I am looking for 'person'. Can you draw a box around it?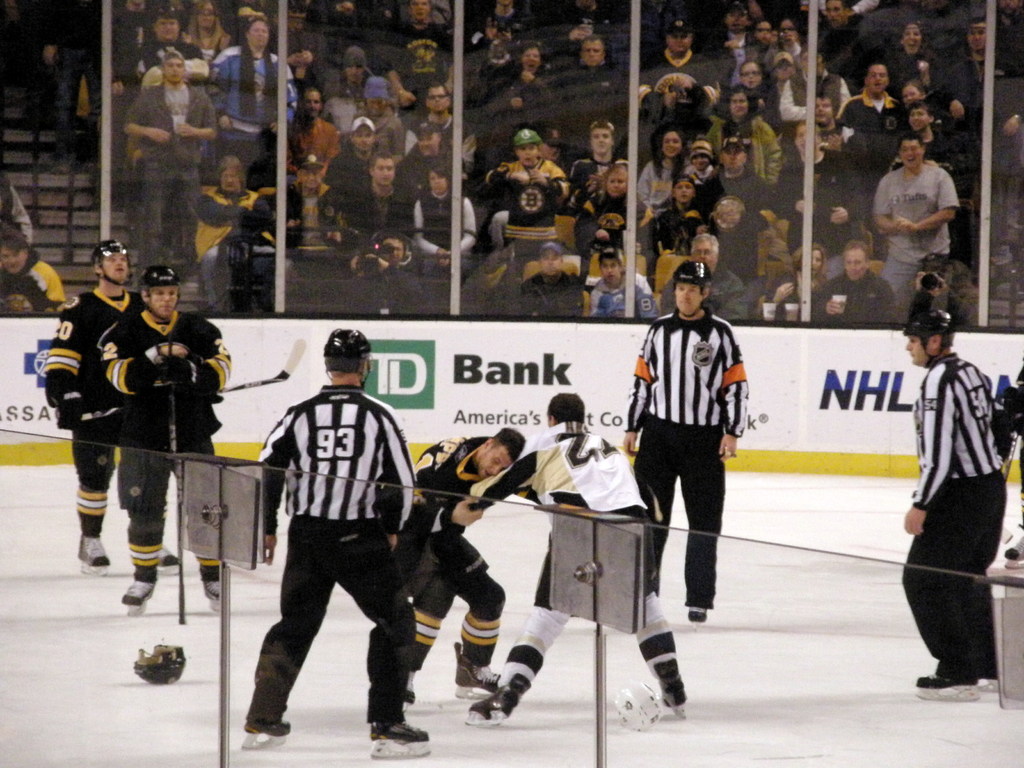
Sure, the bounding box is left=513, top=237, right=593, bottom=323.
